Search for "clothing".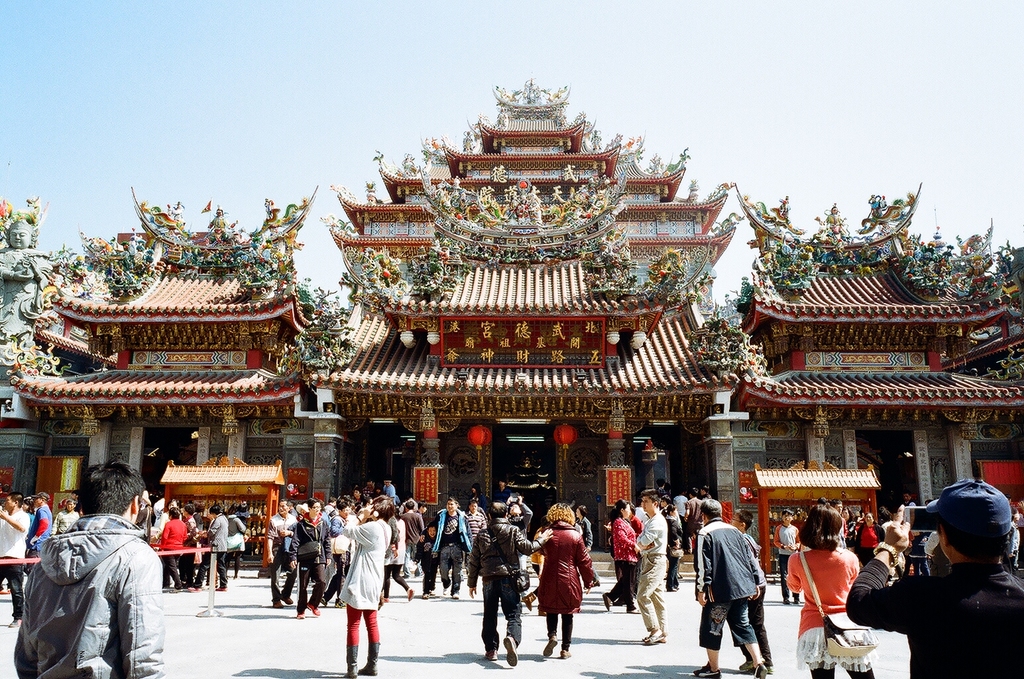
Found at 691,518,756,657.
